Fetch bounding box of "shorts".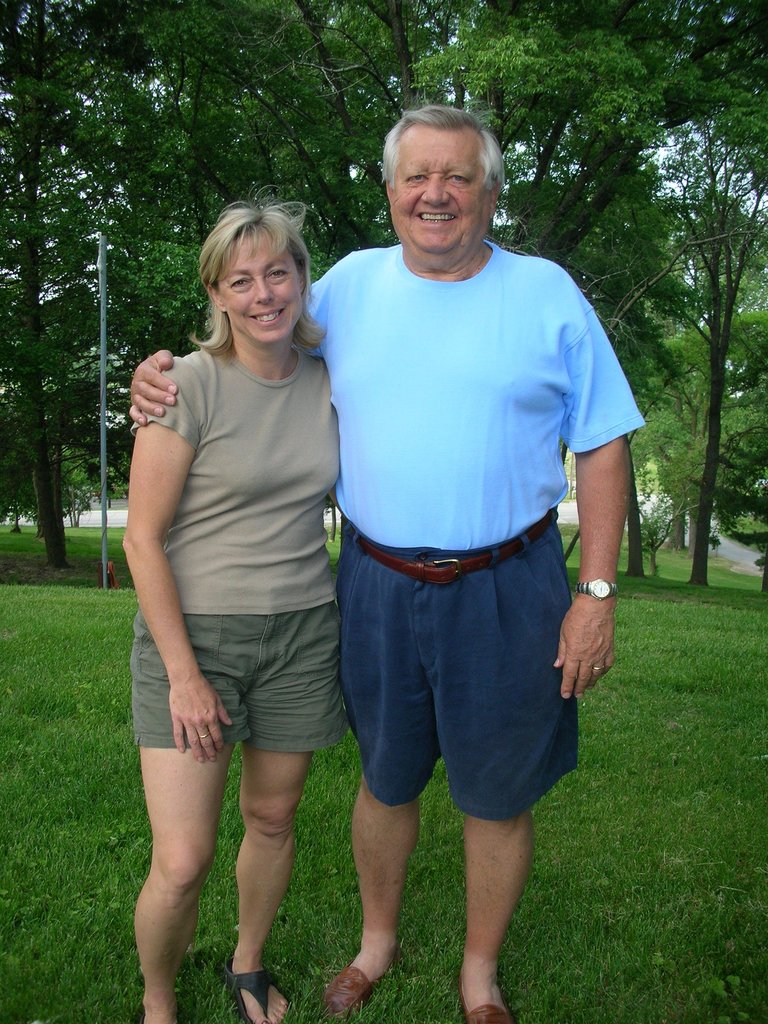
Bbox: crop(317, 531, 598, 820).
